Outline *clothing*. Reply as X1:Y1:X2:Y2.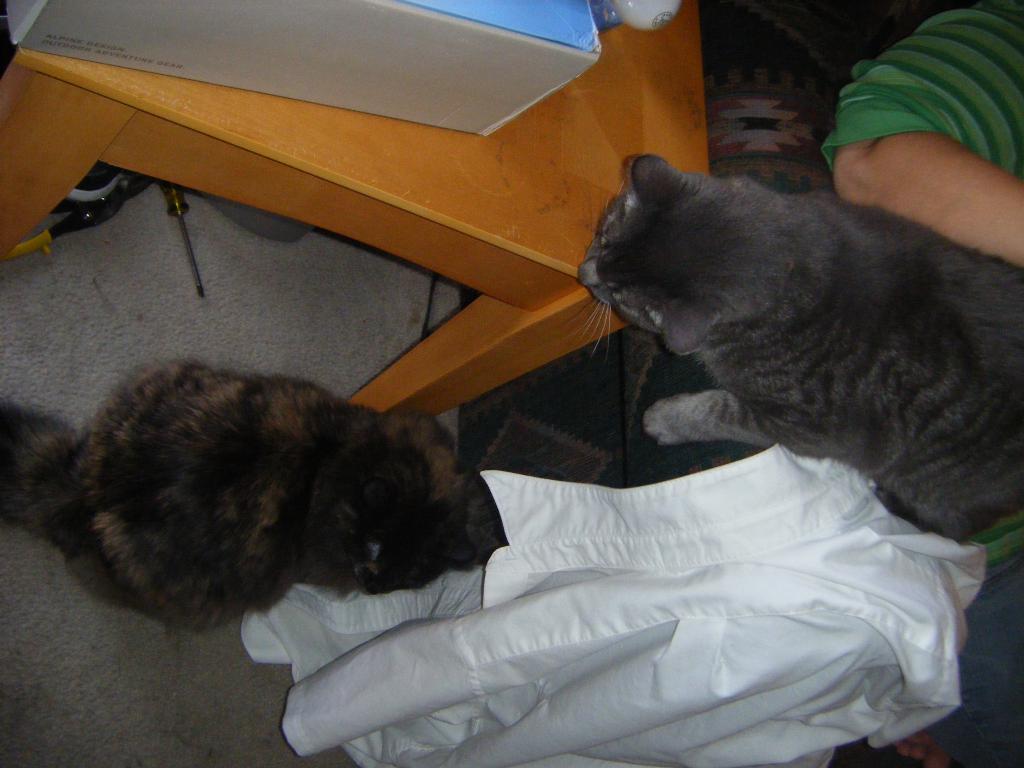
819:0:1023:767.
